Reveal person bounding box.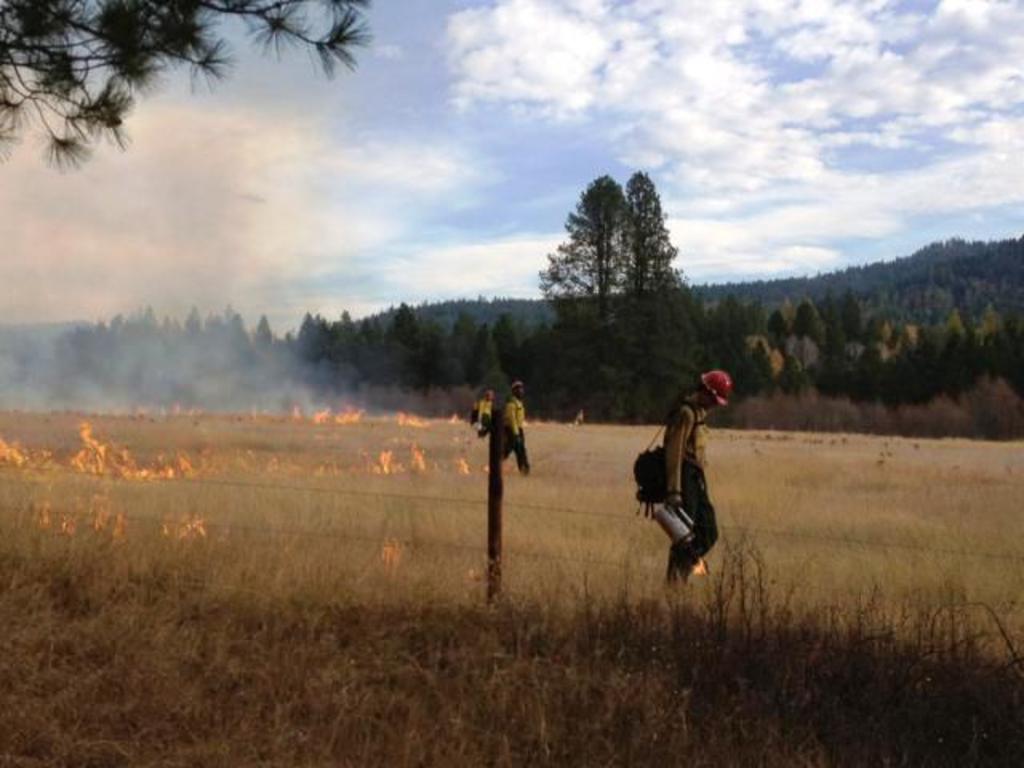
Revealed: crop(667, 366, 731, 587).
